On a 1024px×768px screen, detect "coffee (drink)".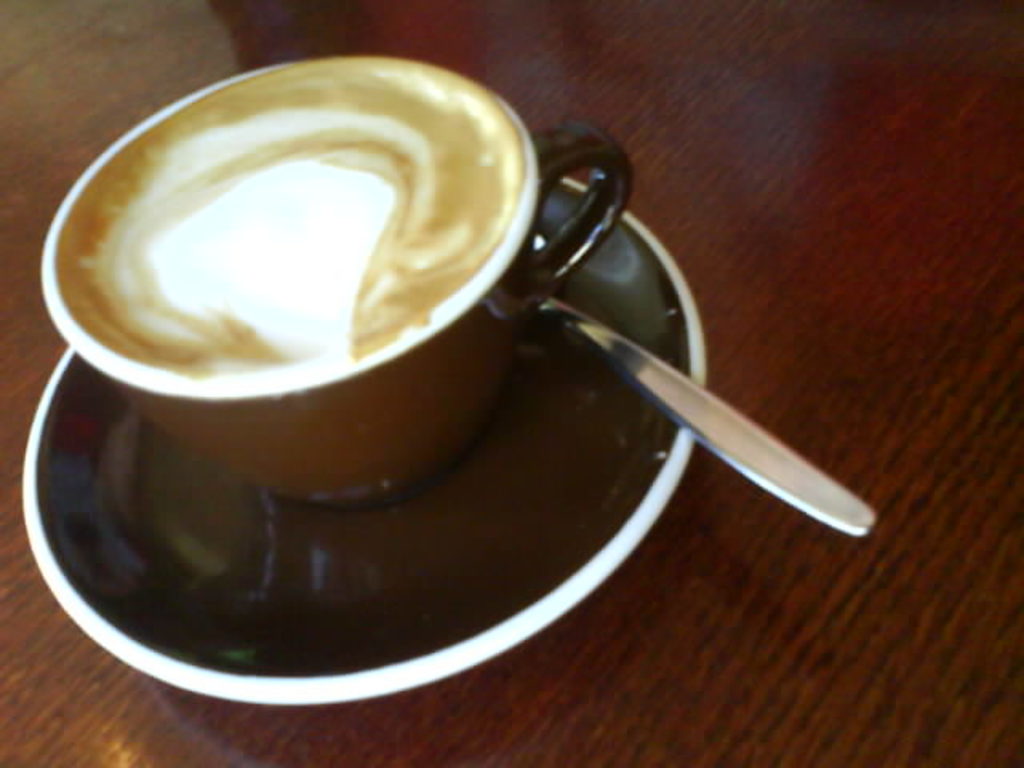
locate(62, 62, 528, 352).
